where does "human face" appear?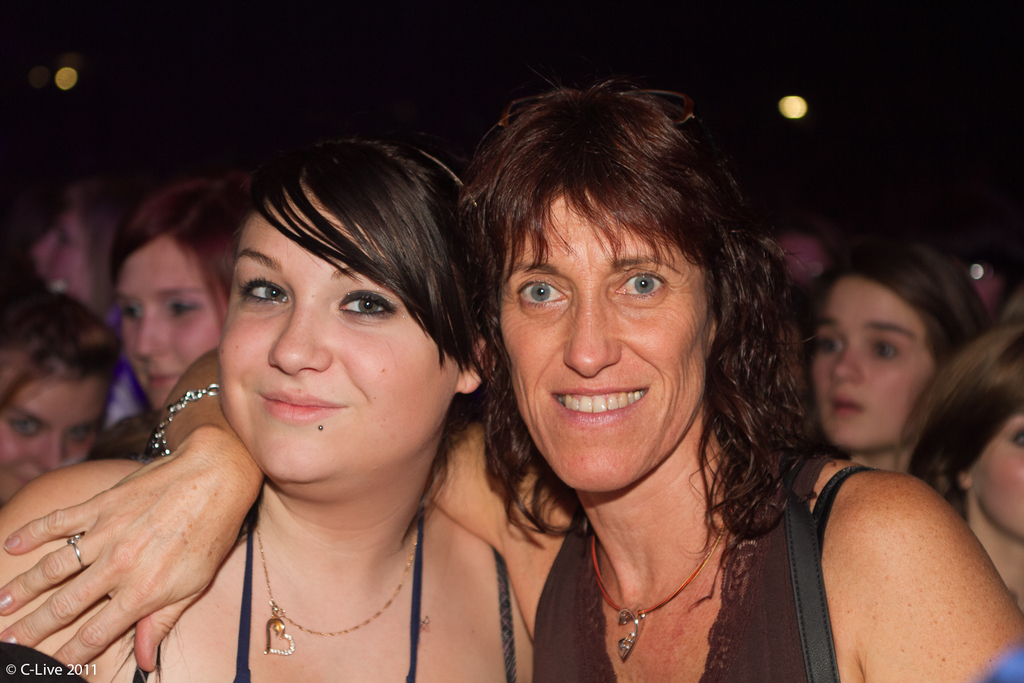
Appears at <region>813, 280, 931, 437</region>.
